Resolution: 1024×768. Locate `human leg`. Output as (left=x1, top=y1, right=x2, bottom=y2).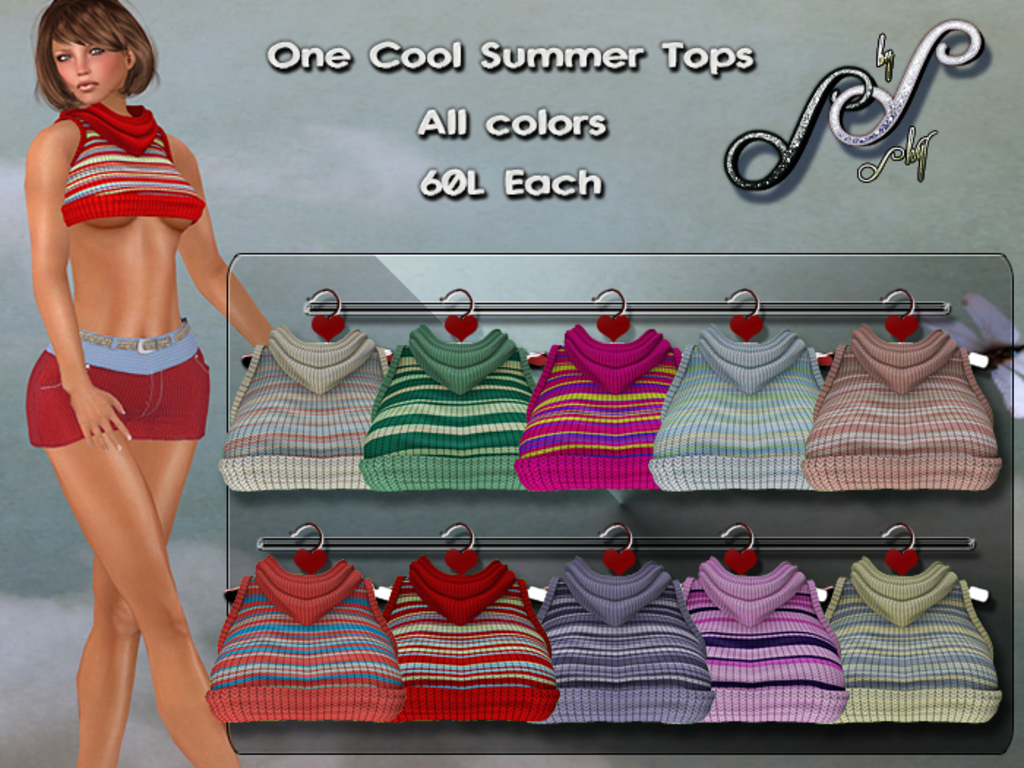
(left=28, top=339, right=240, bottom=767).
